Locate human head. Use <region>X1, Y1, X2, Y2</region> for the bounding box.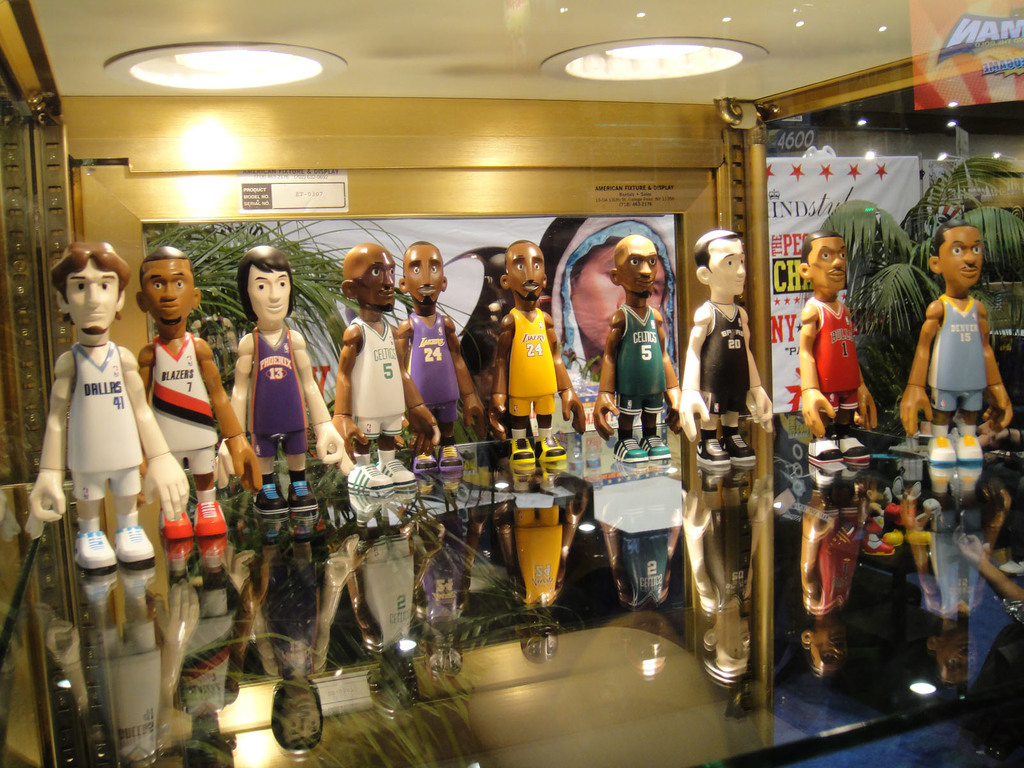
<region>239, 245, 292, 324</region>.
